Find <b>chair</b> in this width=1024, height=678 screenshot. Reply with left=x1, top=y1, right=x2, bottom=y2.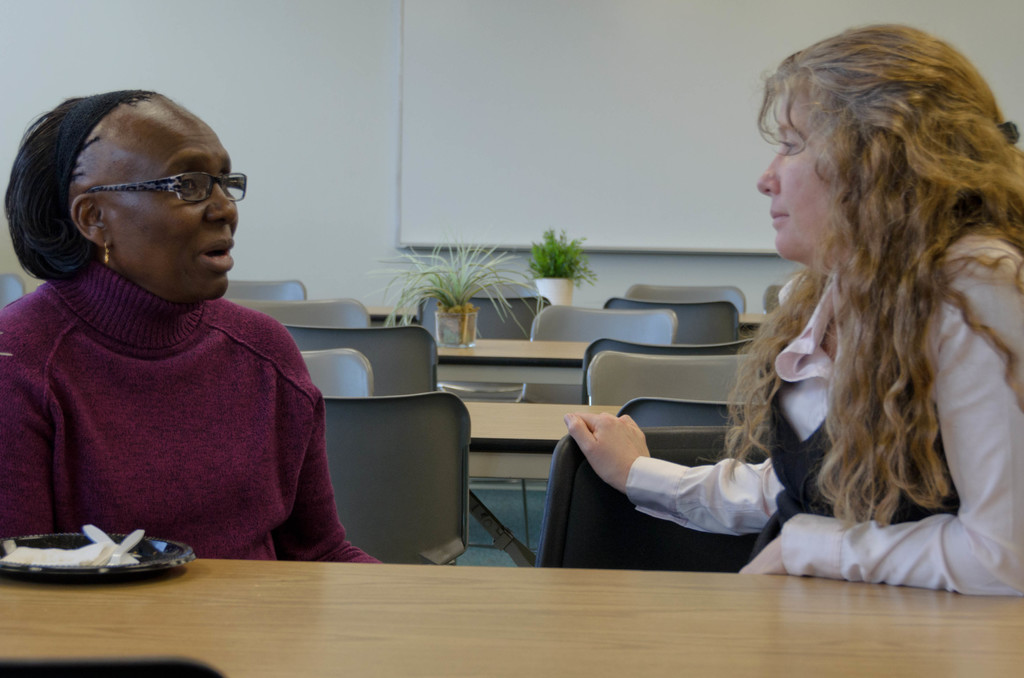
left=0, top=655, right=225, bottom=677.
